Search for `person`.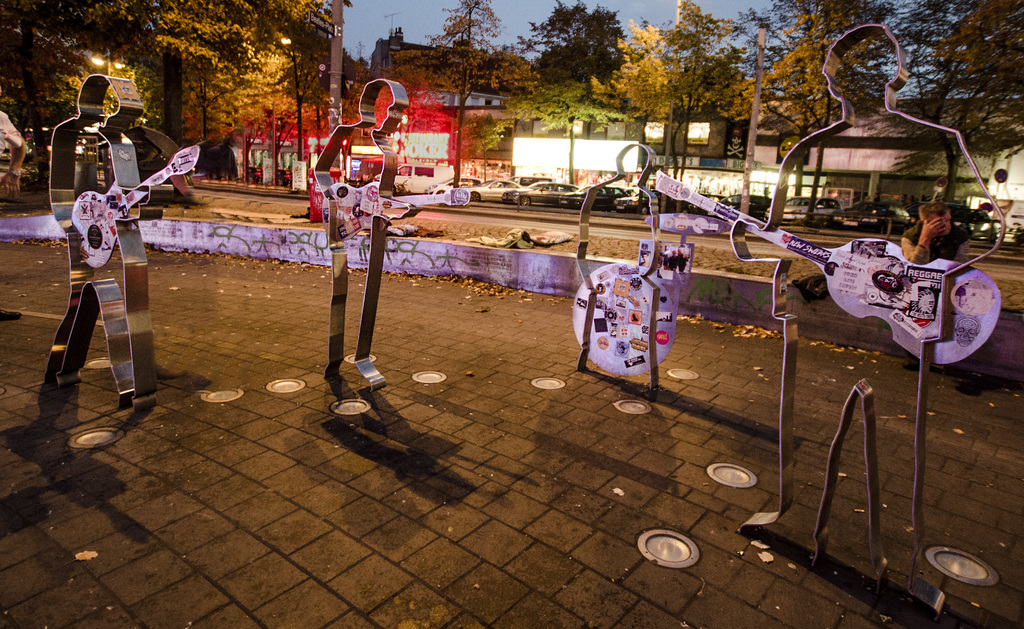
Found at 566:144:661:393.
